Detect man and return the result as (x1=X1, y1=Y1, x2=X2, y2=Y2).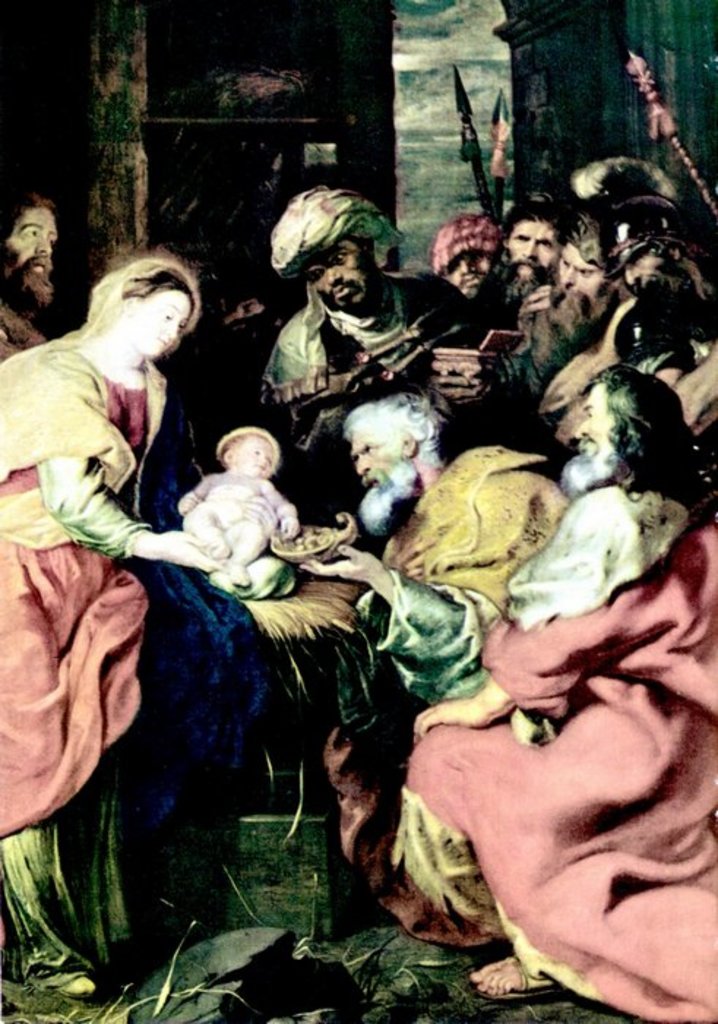
(x1=409, y1=208, x2=522, y2=290).
